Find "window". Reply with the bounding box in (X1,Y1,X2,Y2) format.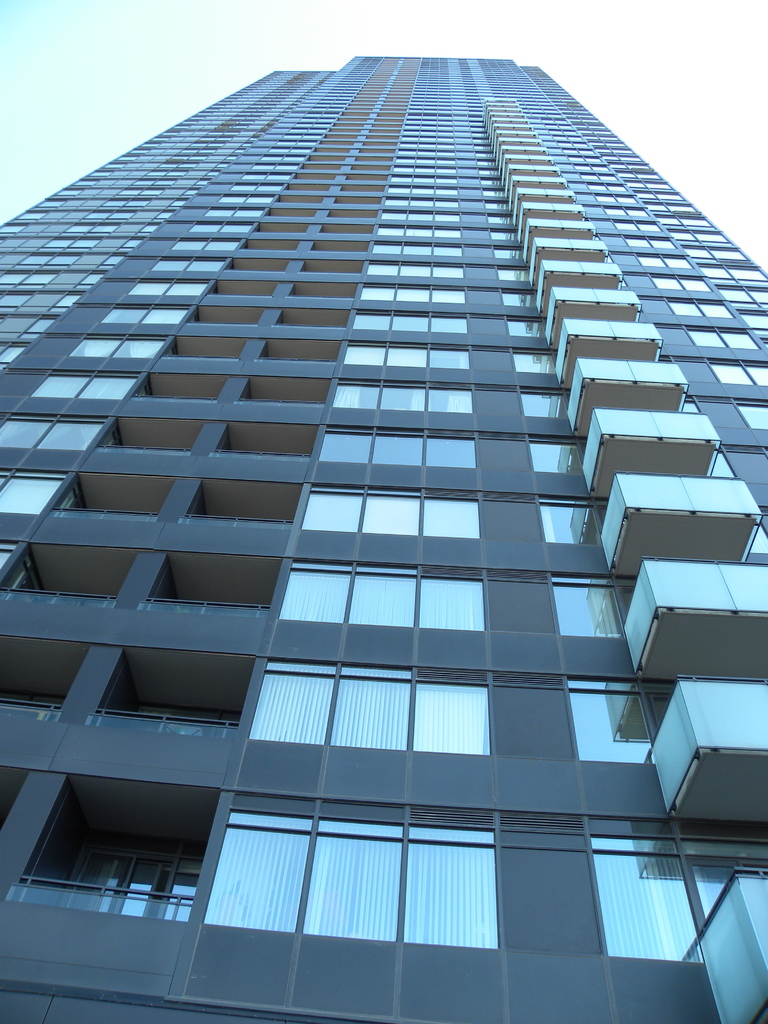
(0,534,19,582).
